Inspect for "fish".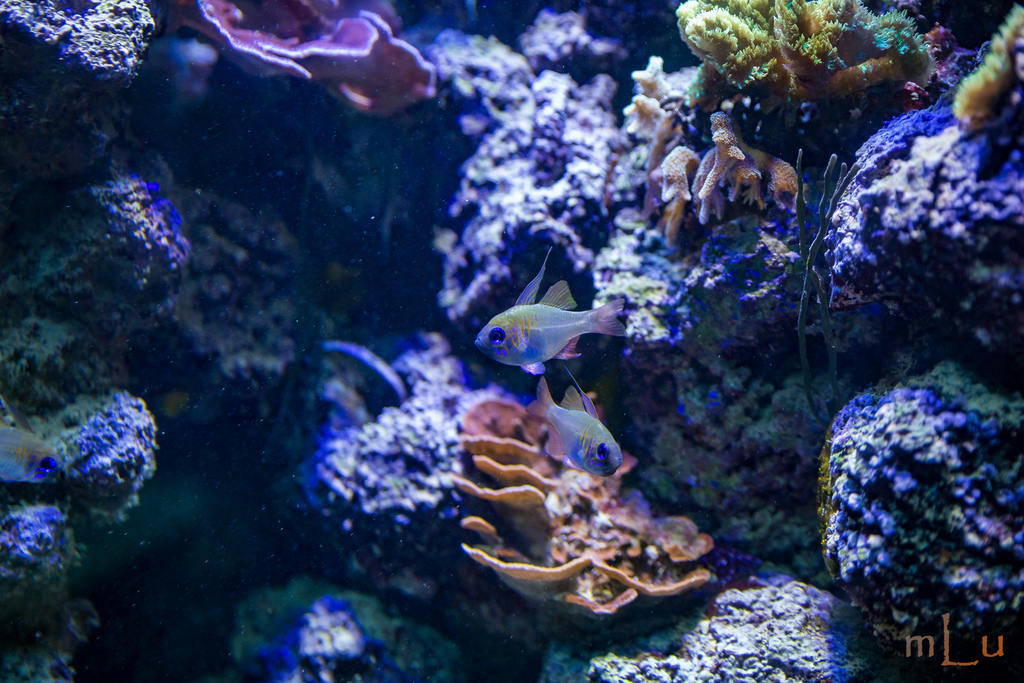
Inspection: 519/372/624/479.
